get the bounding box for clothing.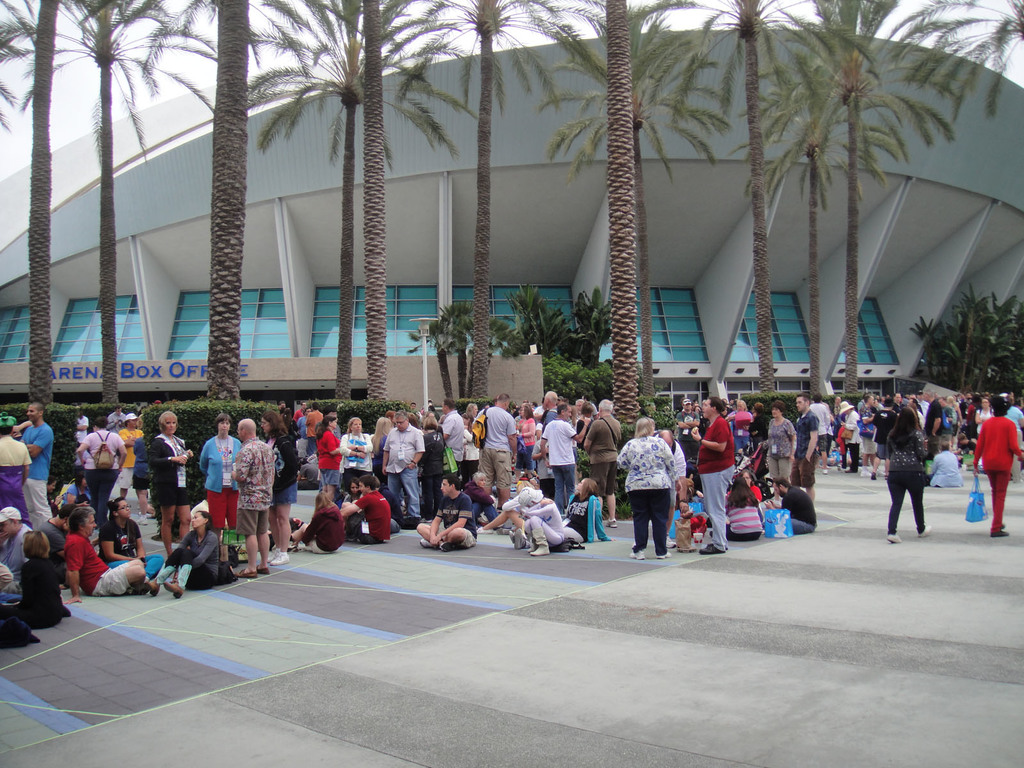
box(170, 528, 225, 581).
